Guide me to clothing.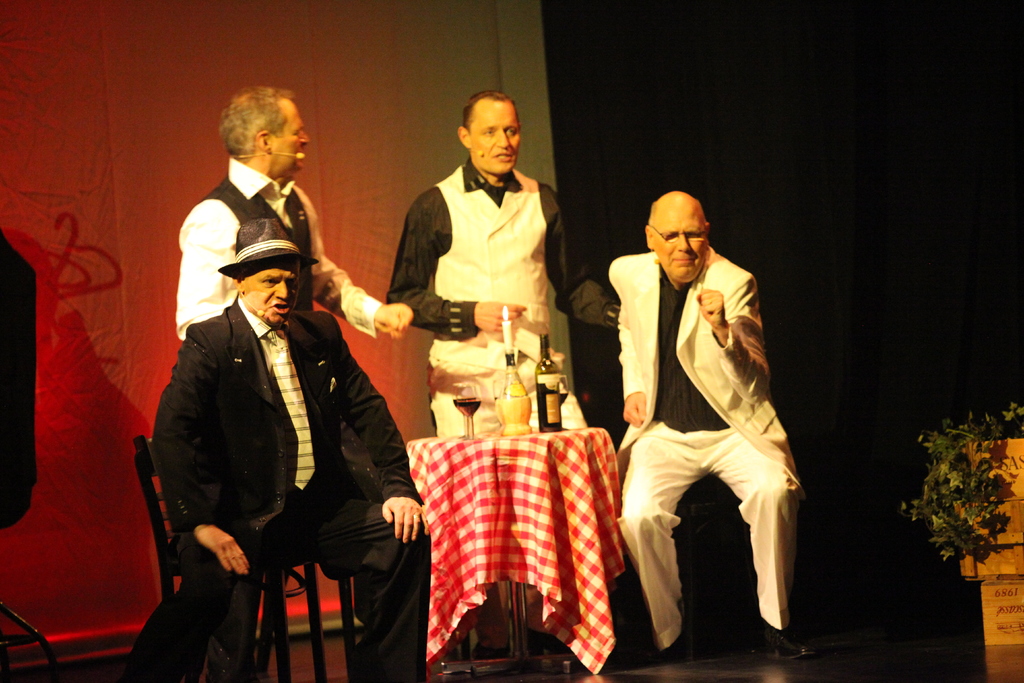
Guidance: (left=148, top=286, right=433, bottom=682).
